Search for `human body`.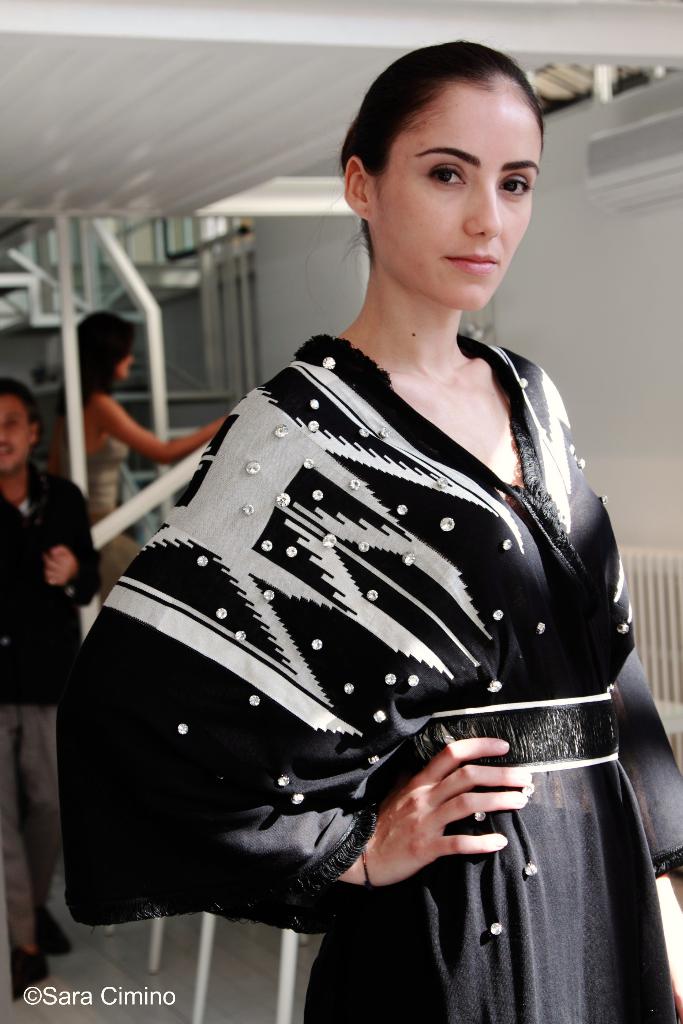
Found at bbox=(0, 372, 100, 1000).
